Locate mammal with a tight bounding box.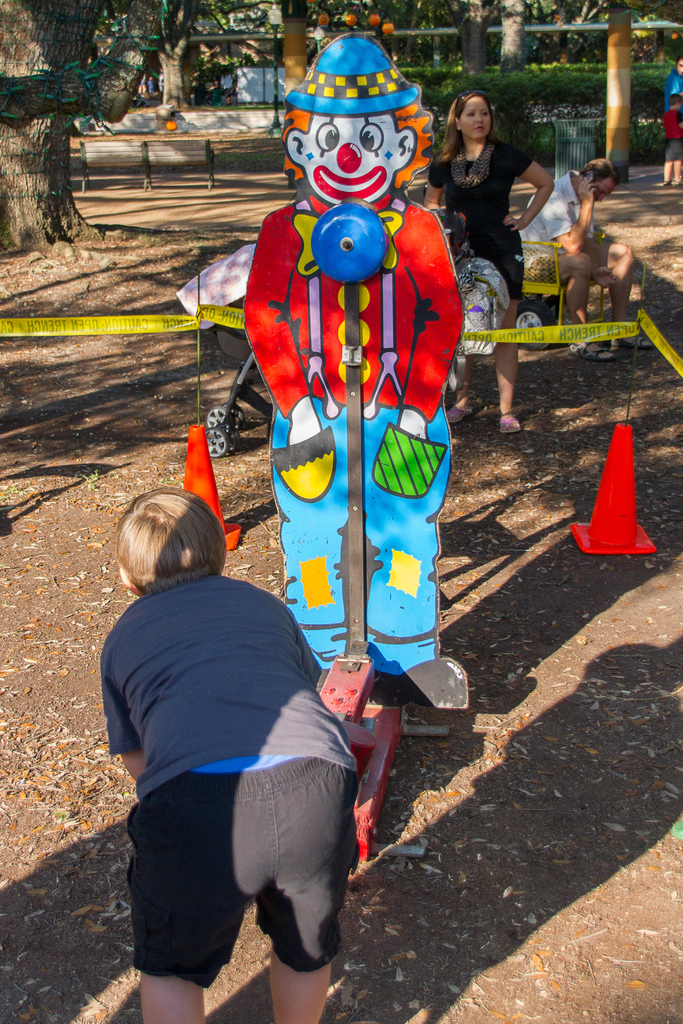
locate(663, 55, 682, 113).
